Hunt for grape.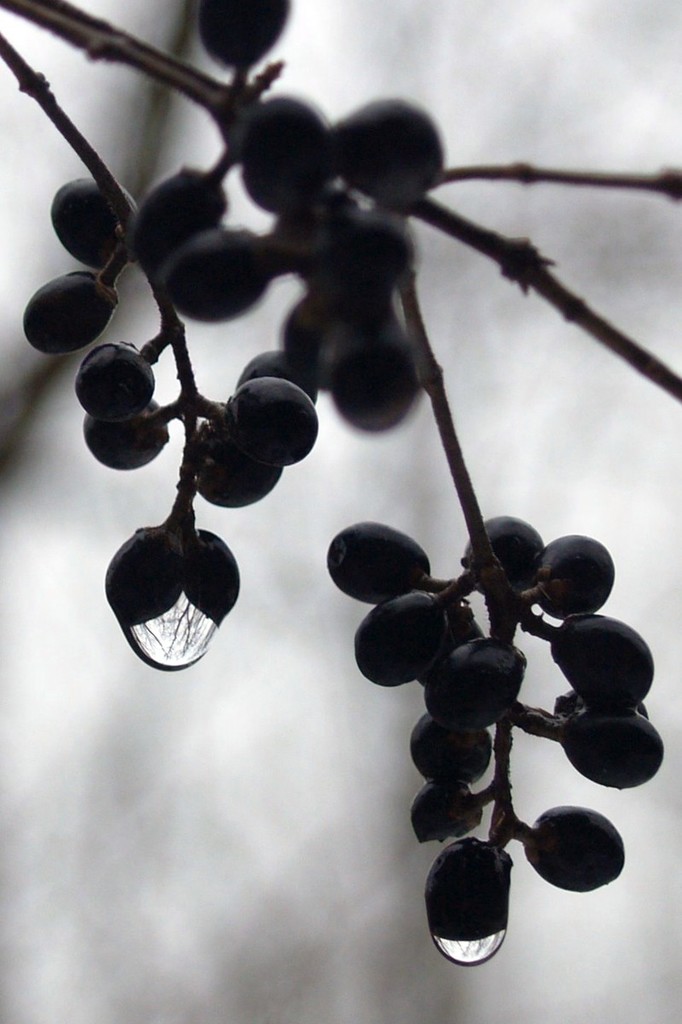
Hunted down at 328 521 432 602.
